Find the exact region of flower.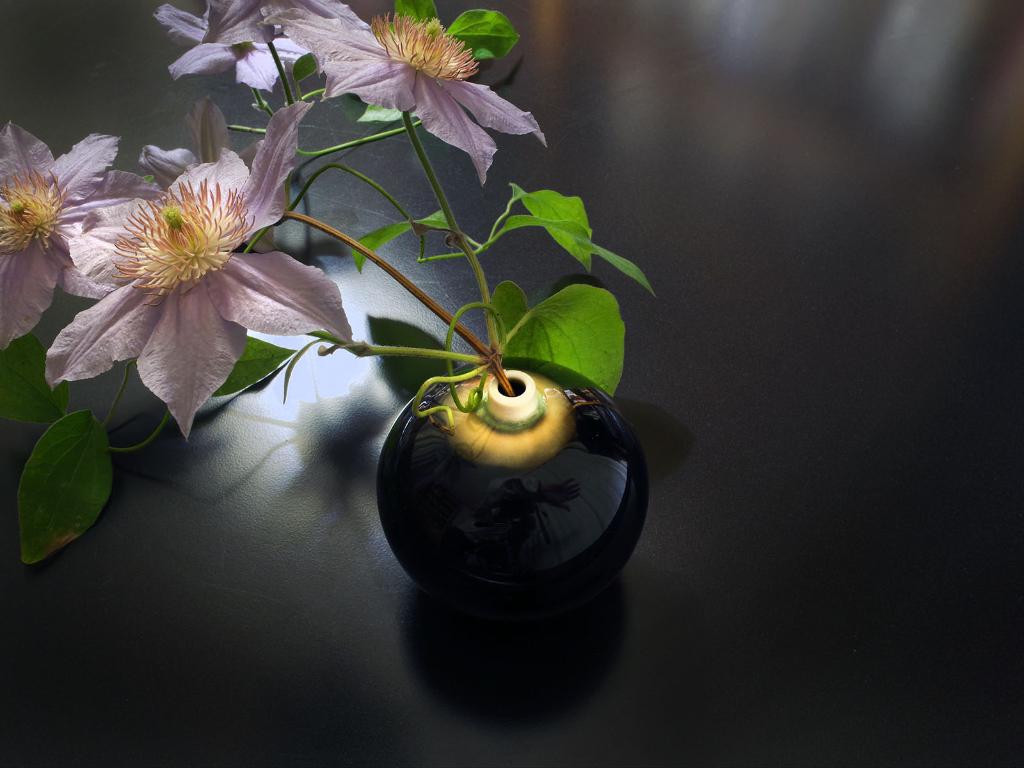
Exact region: x1=52, y1=127, x2=377, y2=427.
